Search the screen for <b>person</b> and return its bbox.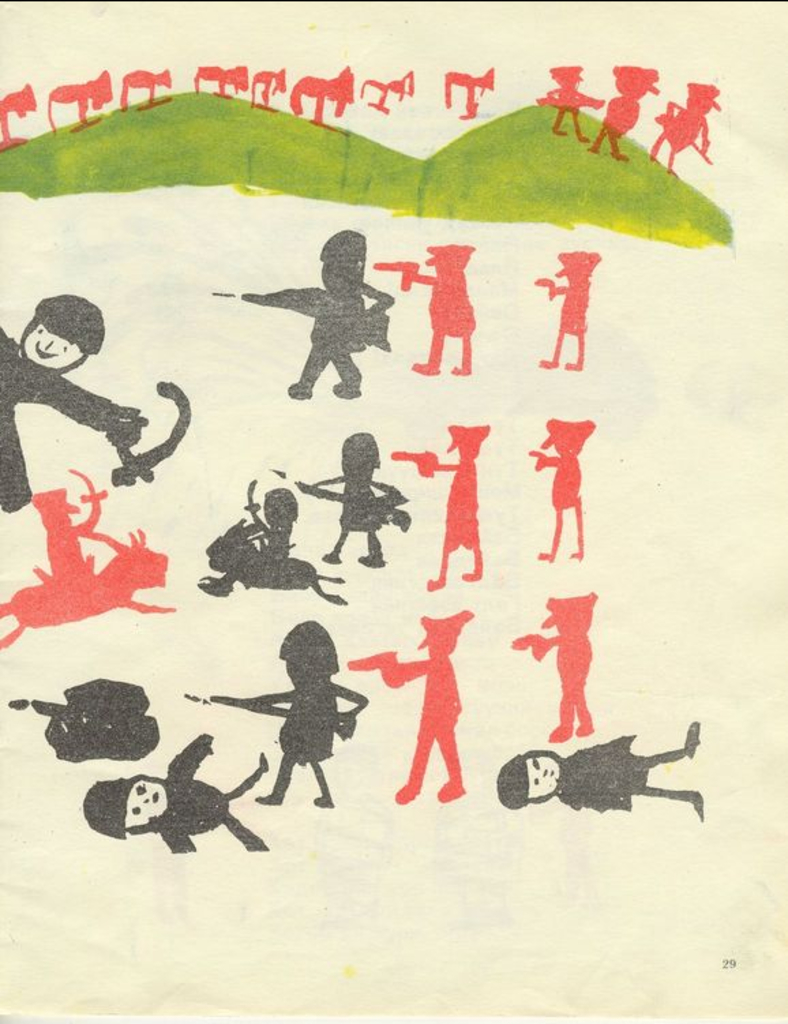
Found: <region>249, 226, 380, 401</region>.
